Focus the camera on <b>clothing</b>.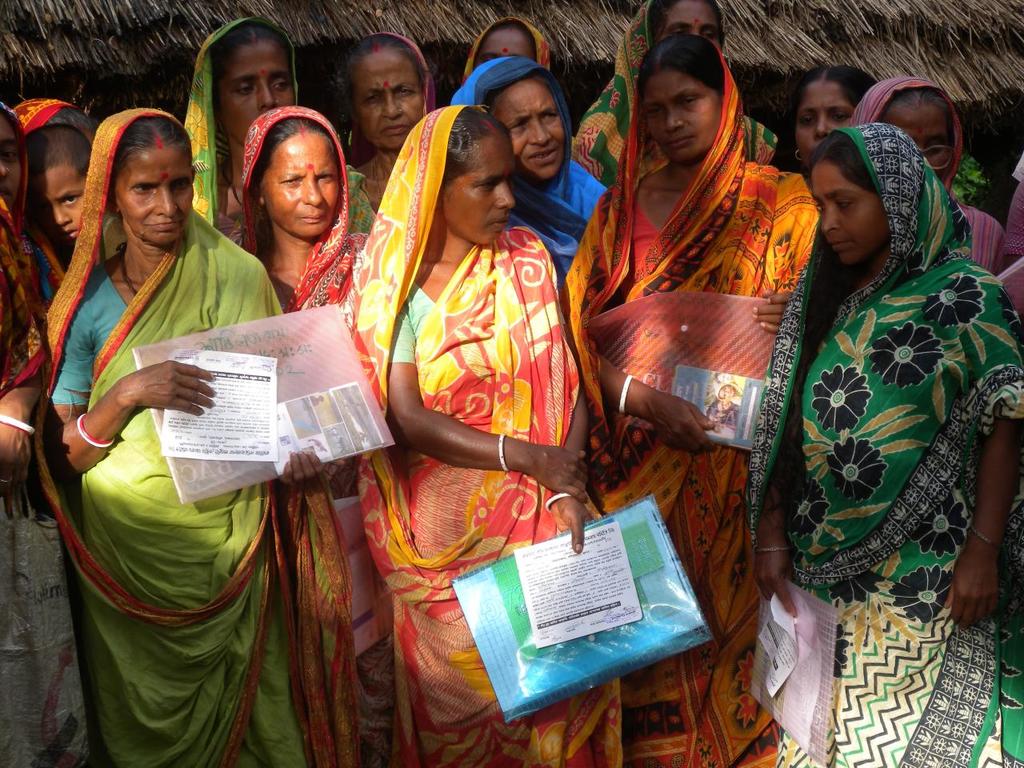
Focus region: 43:96:314:767.
